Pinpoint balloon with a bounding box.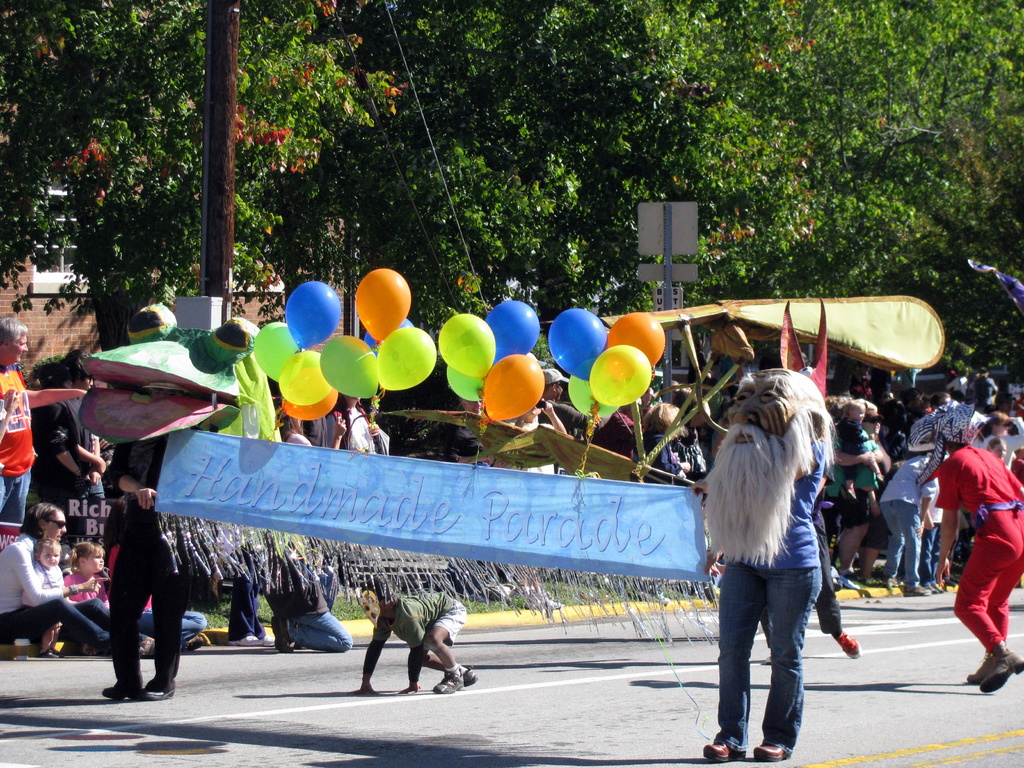
(left=588, top=344, right=653, bottom=407).
